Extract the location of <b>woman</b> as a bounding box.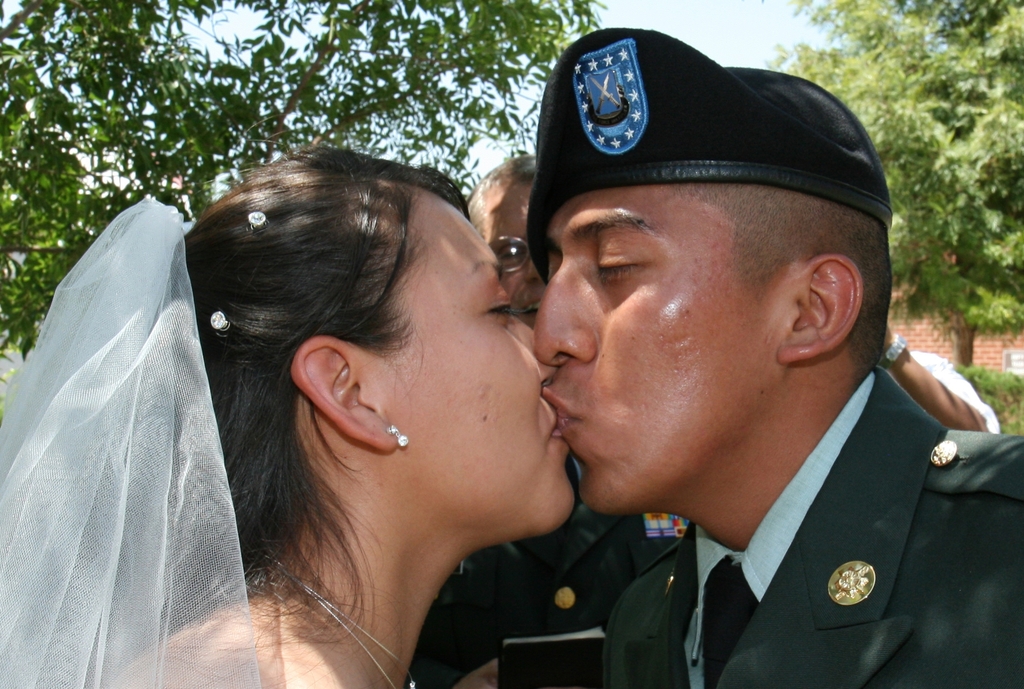
region(0, 145, 580, 688).
